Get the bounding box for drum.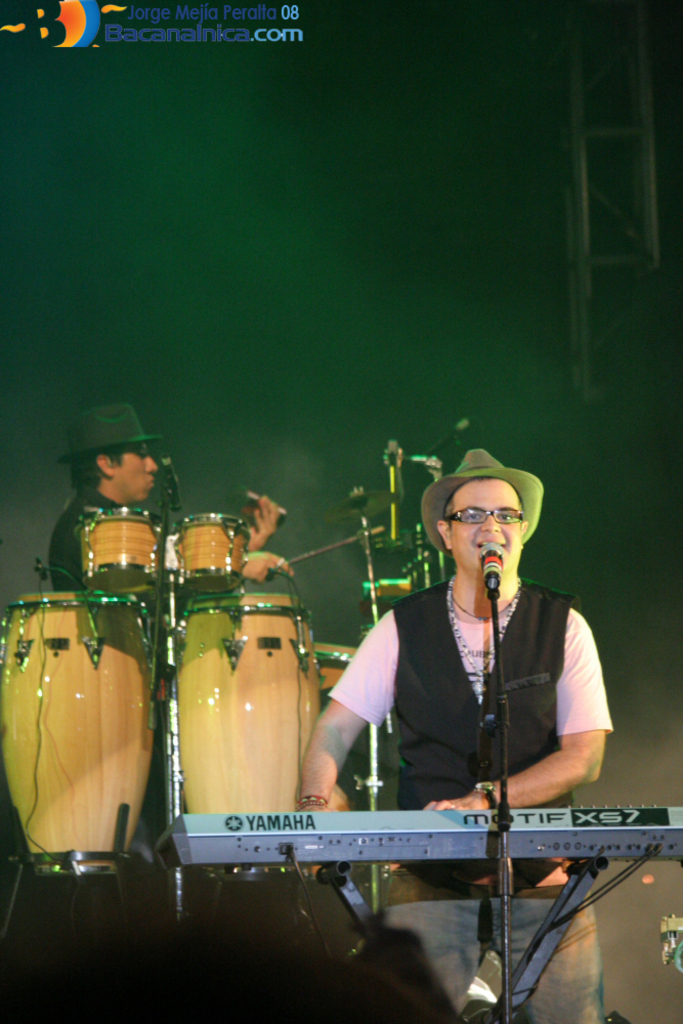
77, 506, 170, 595.
